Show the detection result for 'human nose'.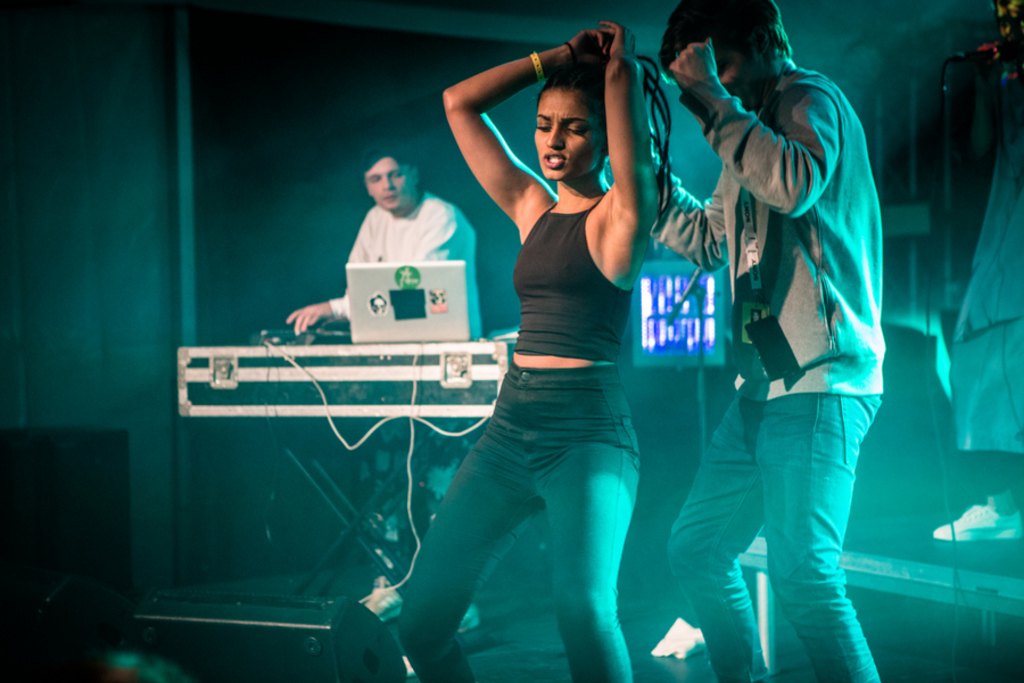
region(380, 175, 395, 189).
